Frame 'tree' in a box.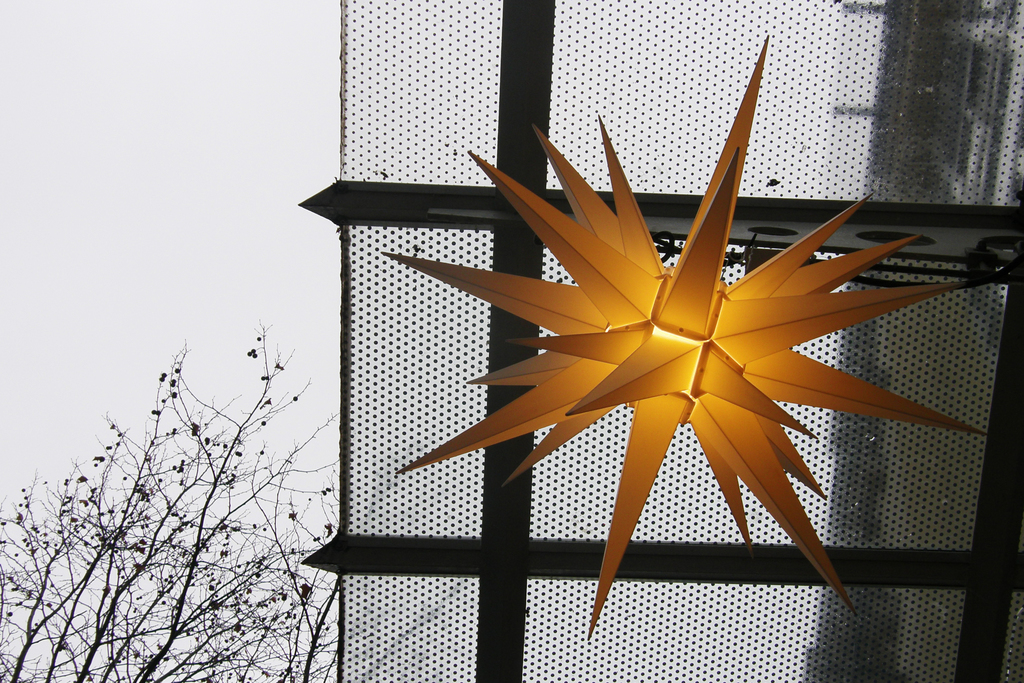
0, 317, 340, 682.
